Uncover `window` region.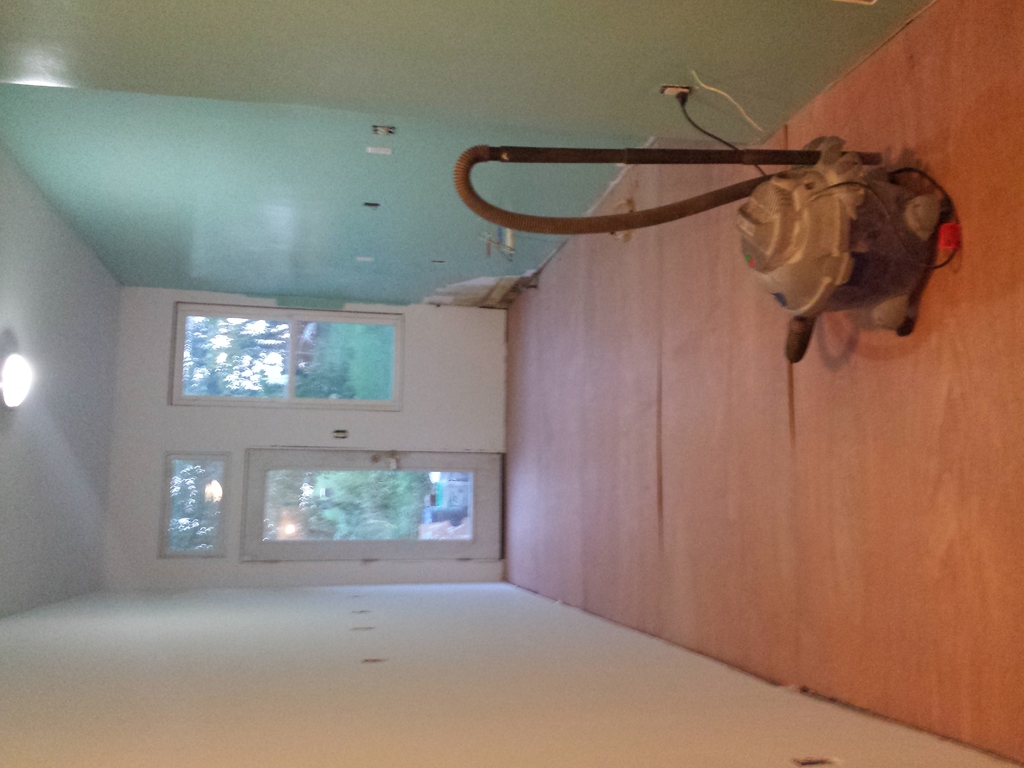
Uncovered: (left=156, top=452, right=222, bottom=557).
